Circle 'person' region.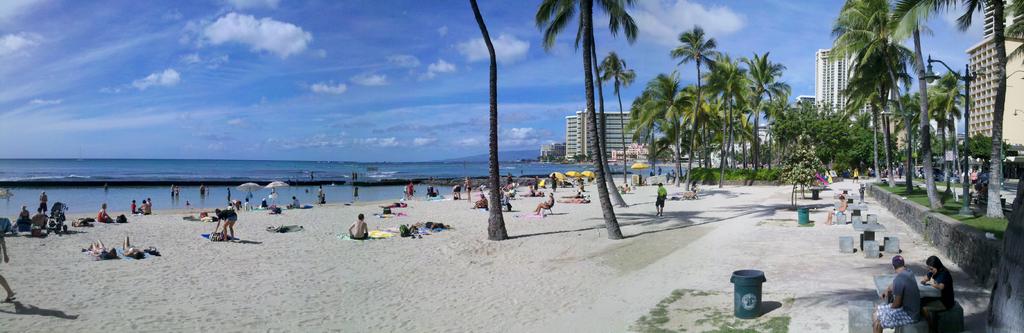
Region: 655/179/668/213.
